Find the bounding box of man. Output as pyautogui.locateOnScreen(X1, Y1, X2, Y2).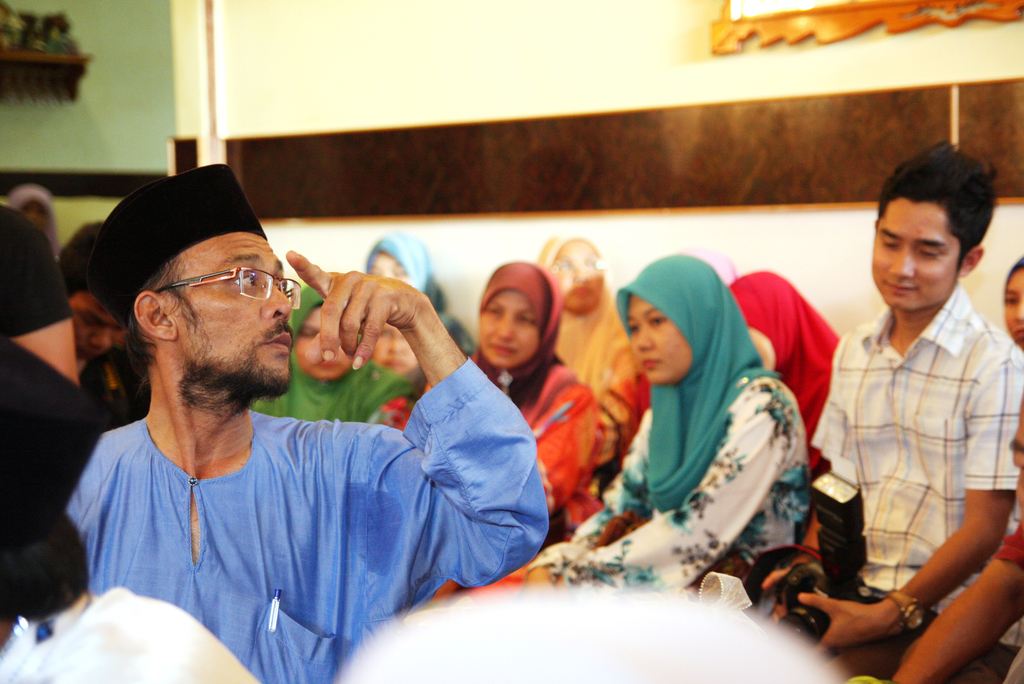
pyautogui.locateOnScreen(59, 213, 129, 398).
